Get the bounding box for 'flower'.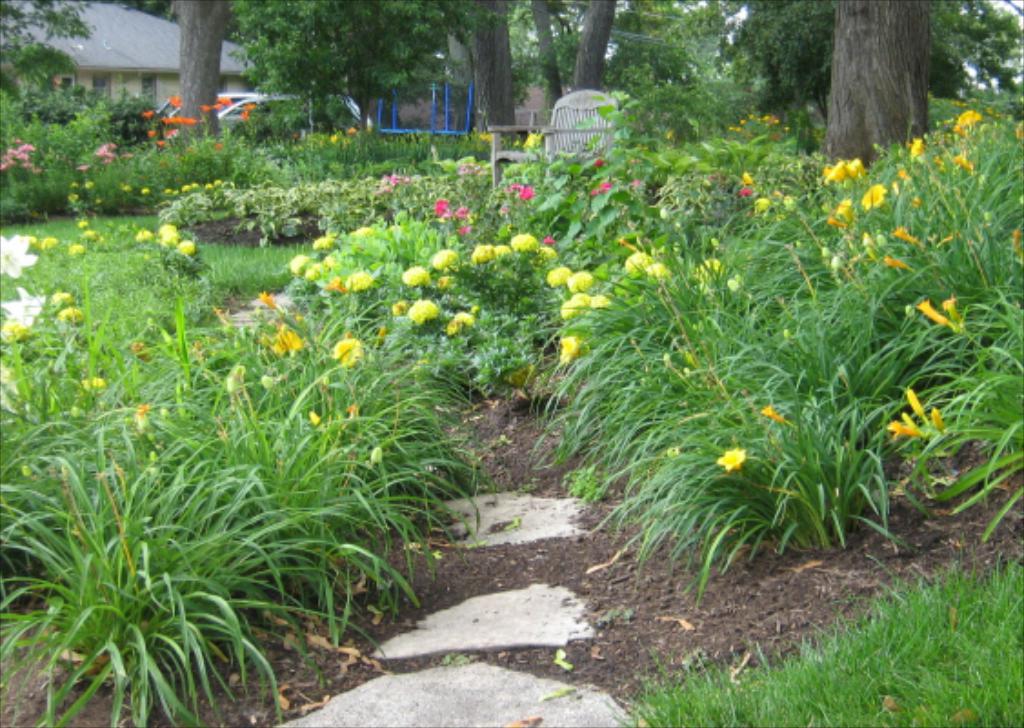
{"left": 78, "top": 373, "right": 104, "bottom": 389}.
